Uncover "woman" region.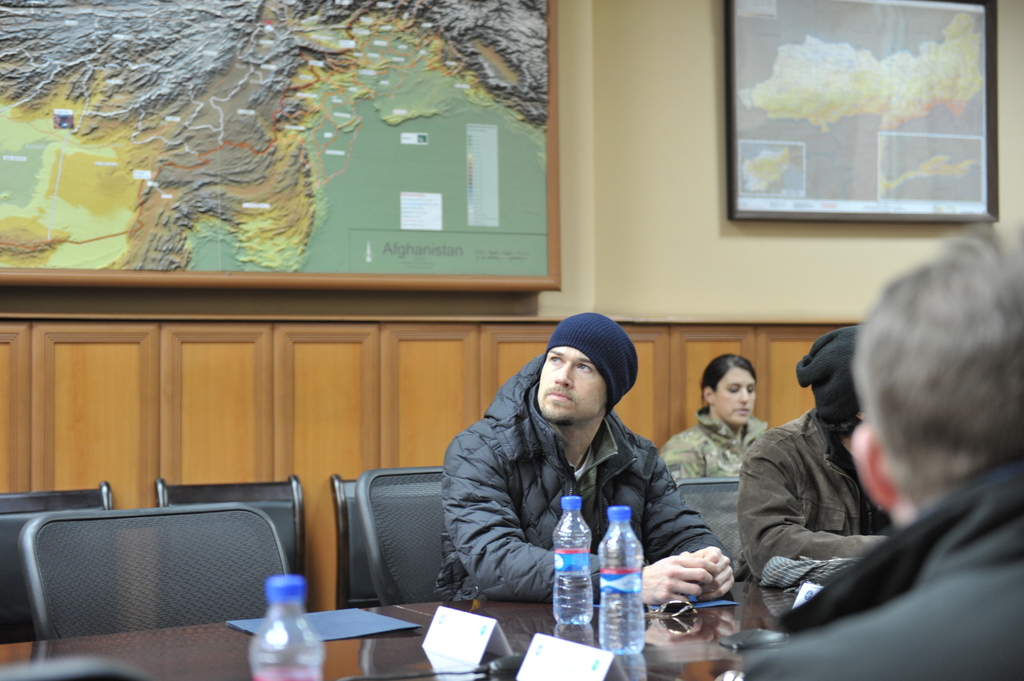
Uncovered: rect(684, 357, 790, 499).
